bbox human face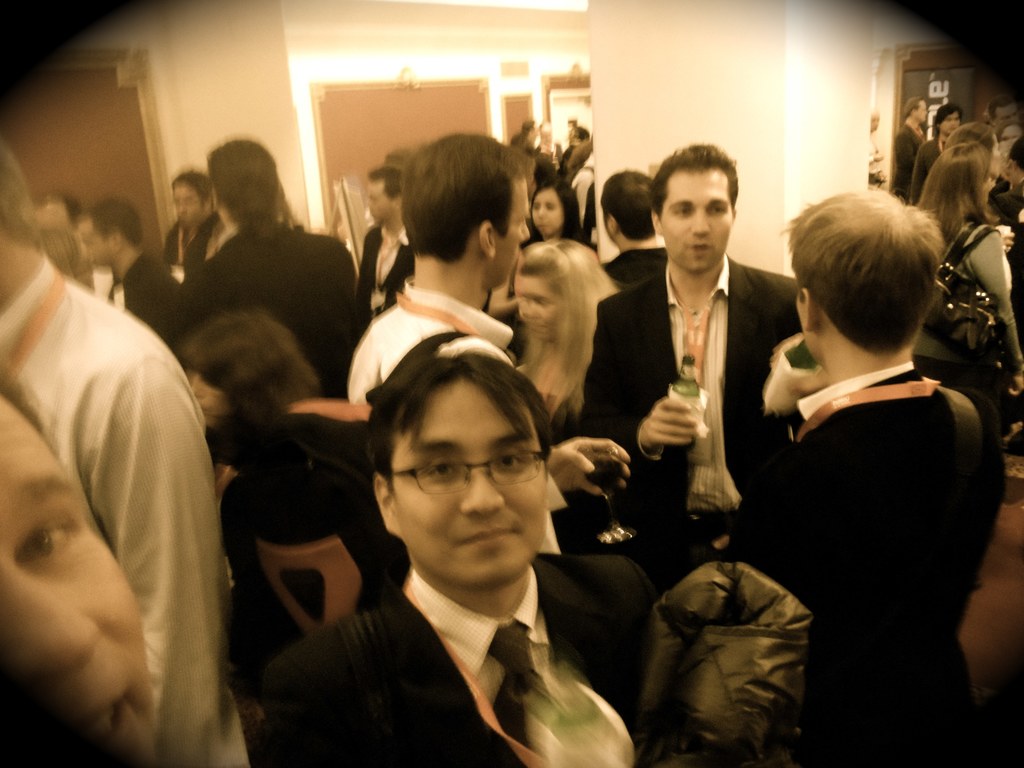
[531, 189, 563, 234]
